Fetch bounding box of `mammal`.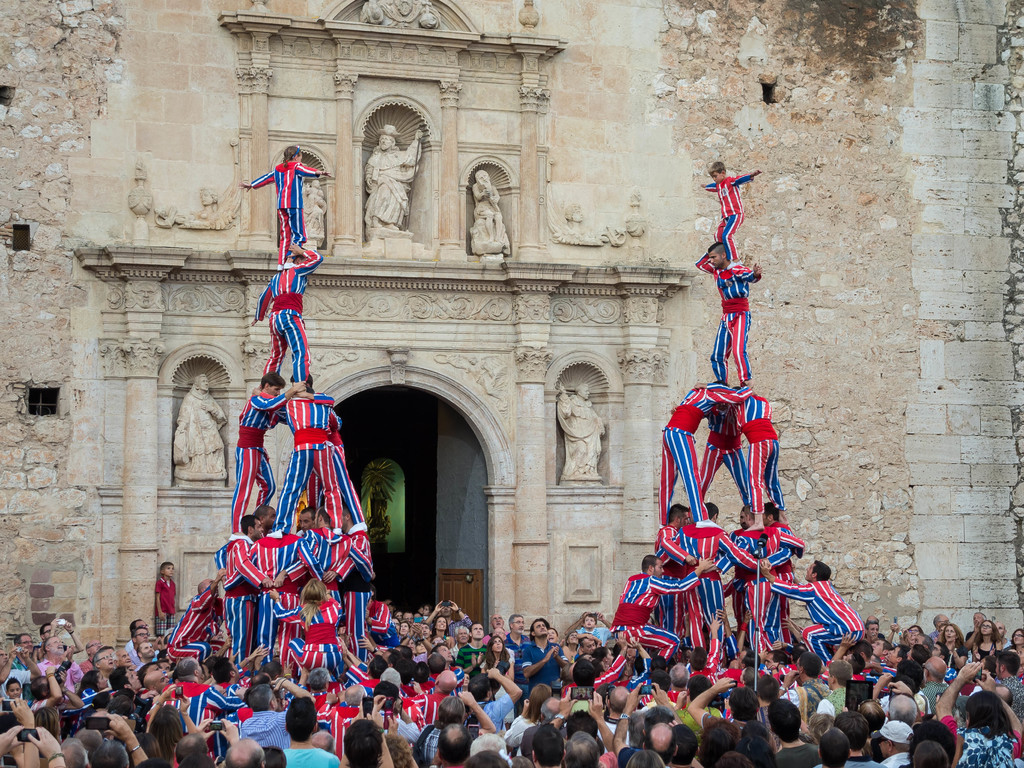
Bbox: {"left": 717, "top": 558, "right": 758, "bottom": 644}.
